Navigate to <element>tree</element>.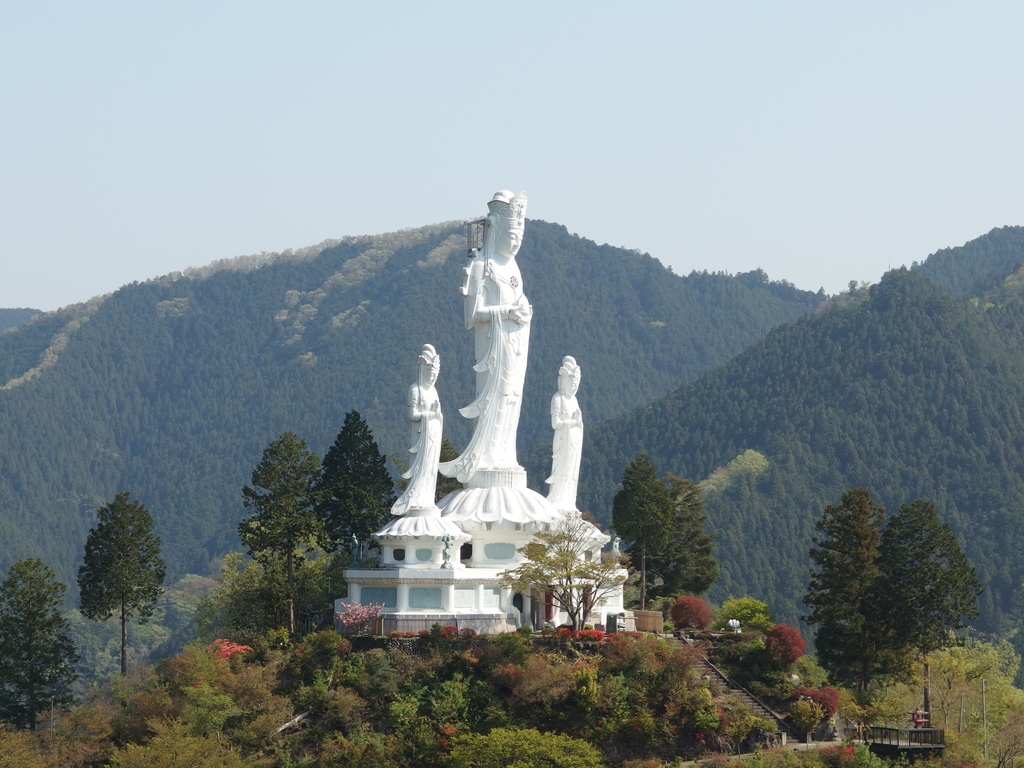
Navigation target: bbox(63, 478, 163, 678).
